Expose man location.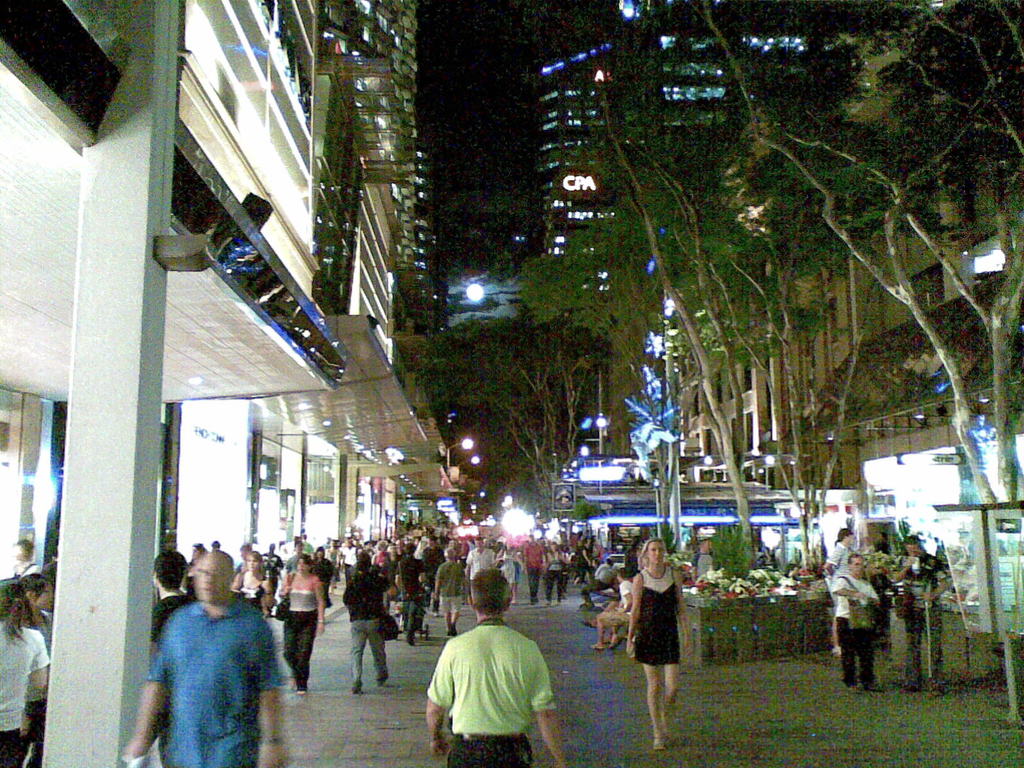
Exposed at <region>525, 532, 554, 604</region>.
